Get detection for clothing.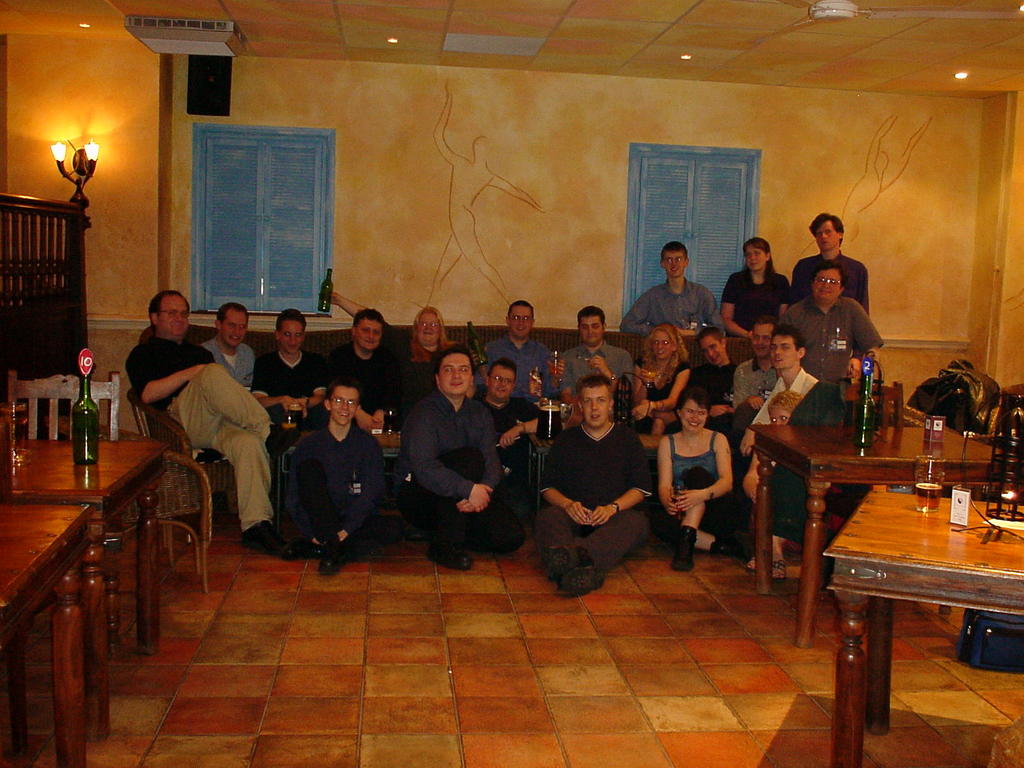
Detection: crop(253, 340, 327, 426).
